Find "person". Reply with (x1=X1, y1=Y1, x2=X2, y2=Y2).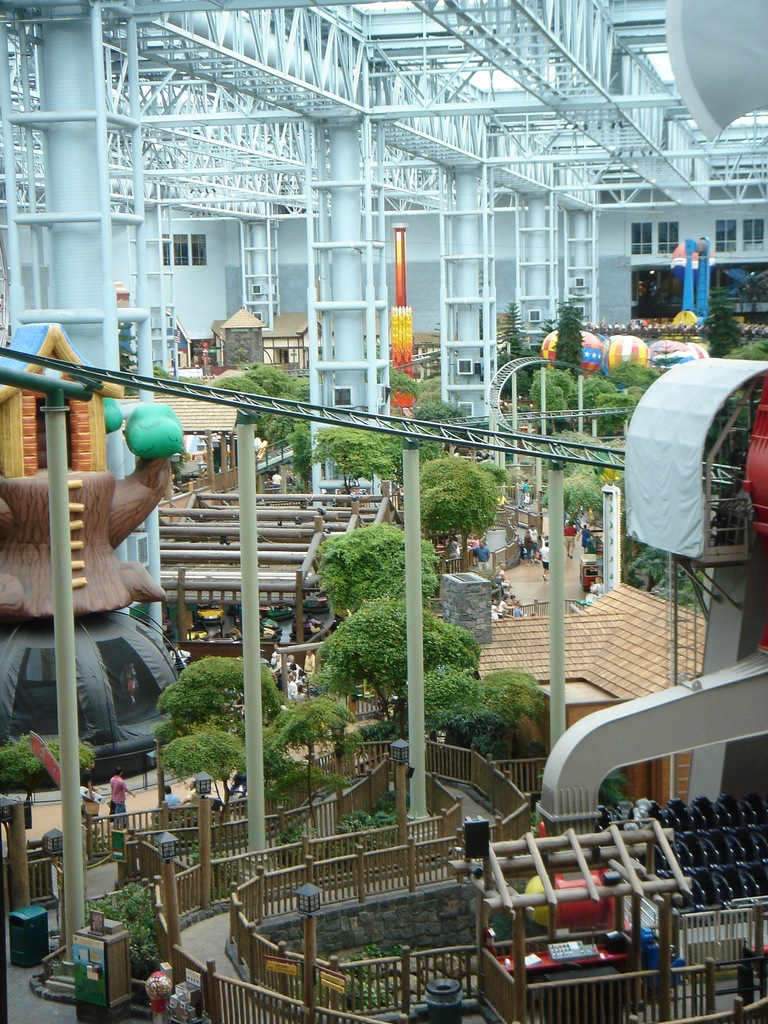
(x1=566, y1=519, x2=575, y2=557).
